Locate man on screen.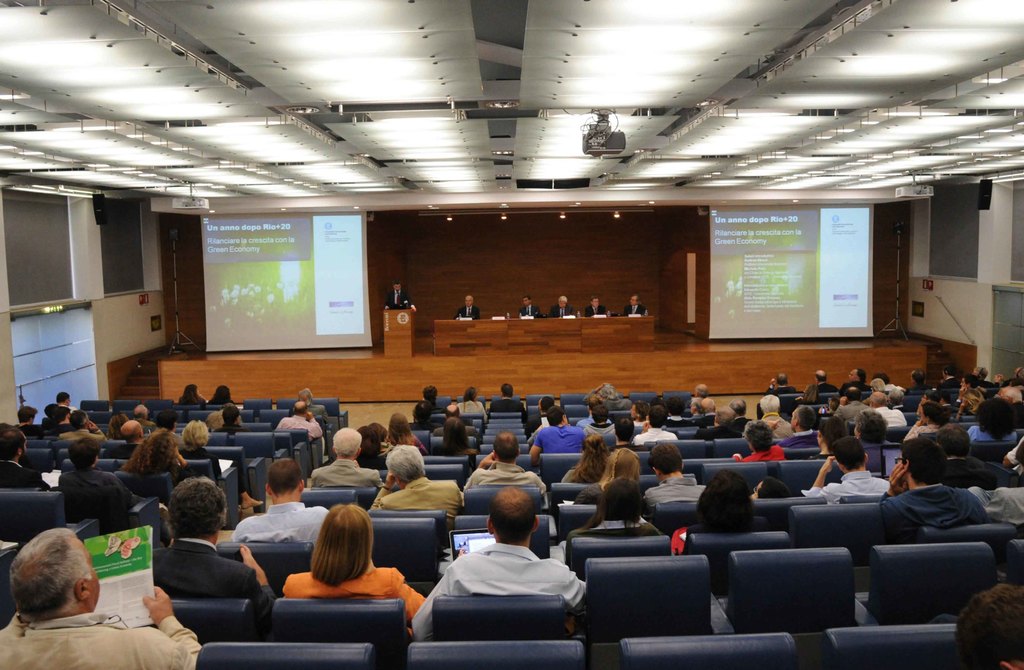
On screen at (607,420,640,451).
